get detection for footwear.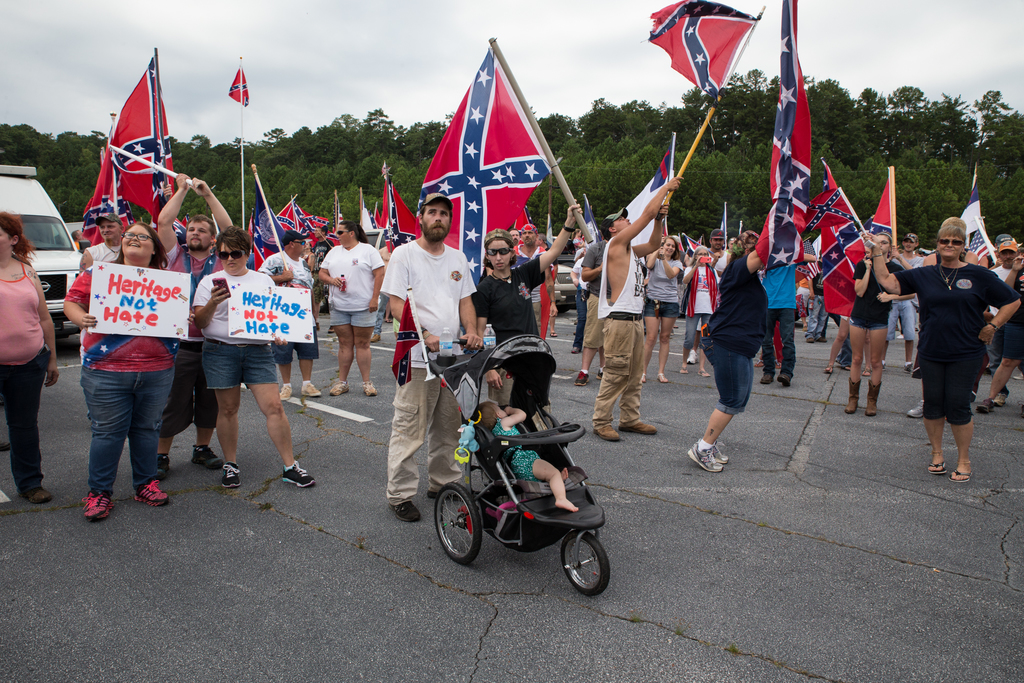
Detection: l=713, t=442, r=733, b=462.
